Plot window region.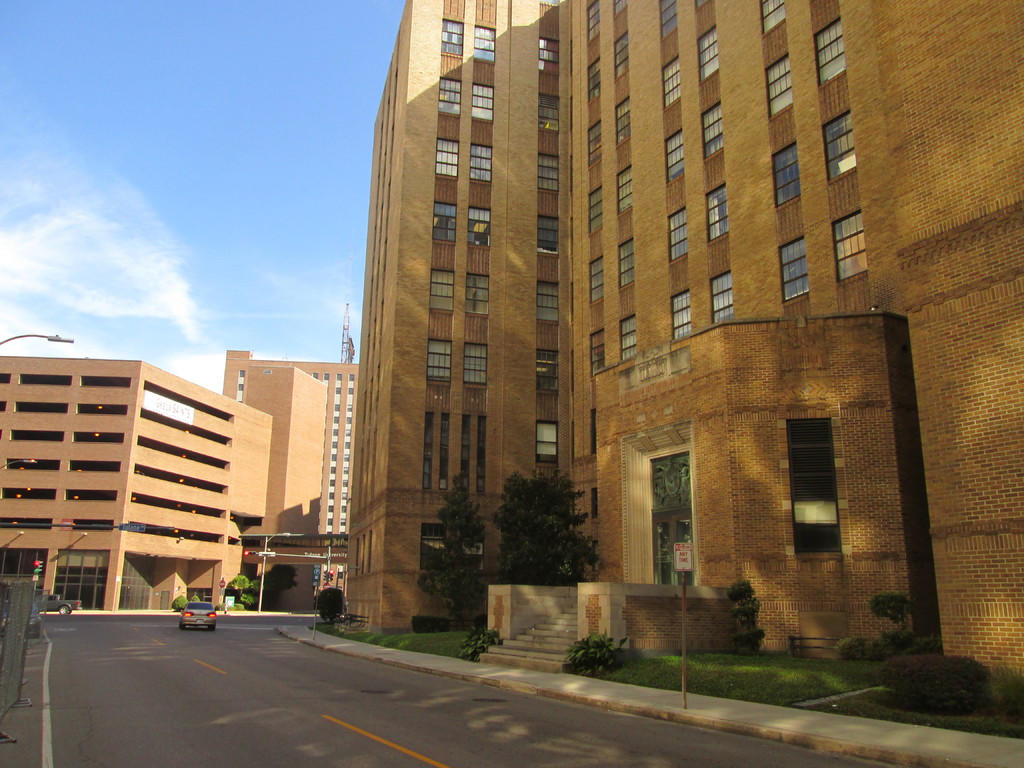
Plotted at 584,0,600,37.
